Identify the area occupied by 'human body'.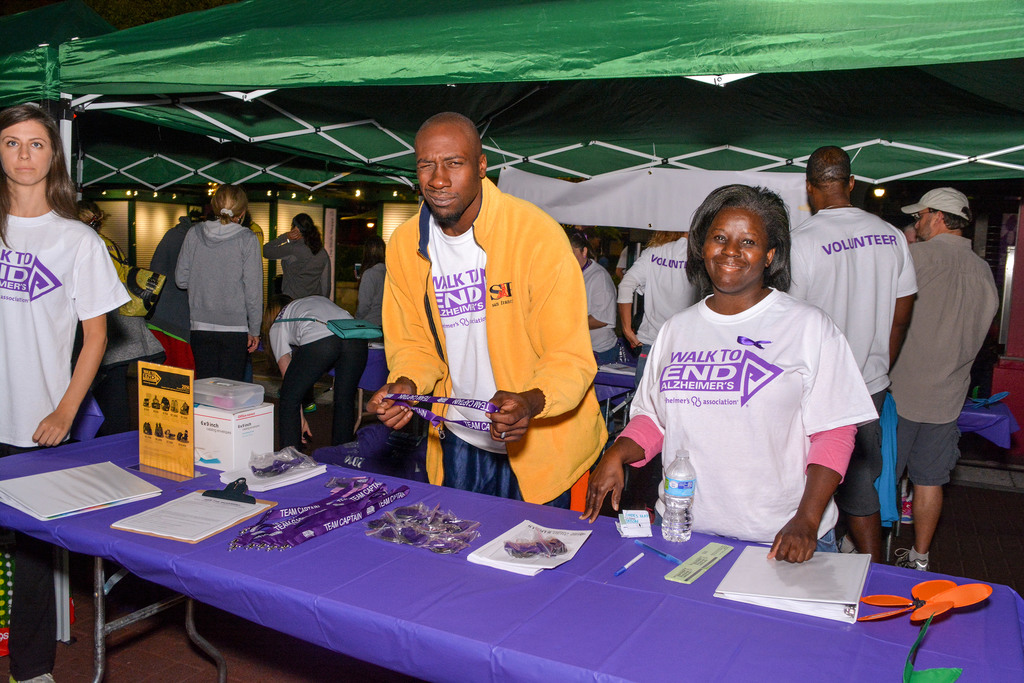
Area: 576:279:877:551.
